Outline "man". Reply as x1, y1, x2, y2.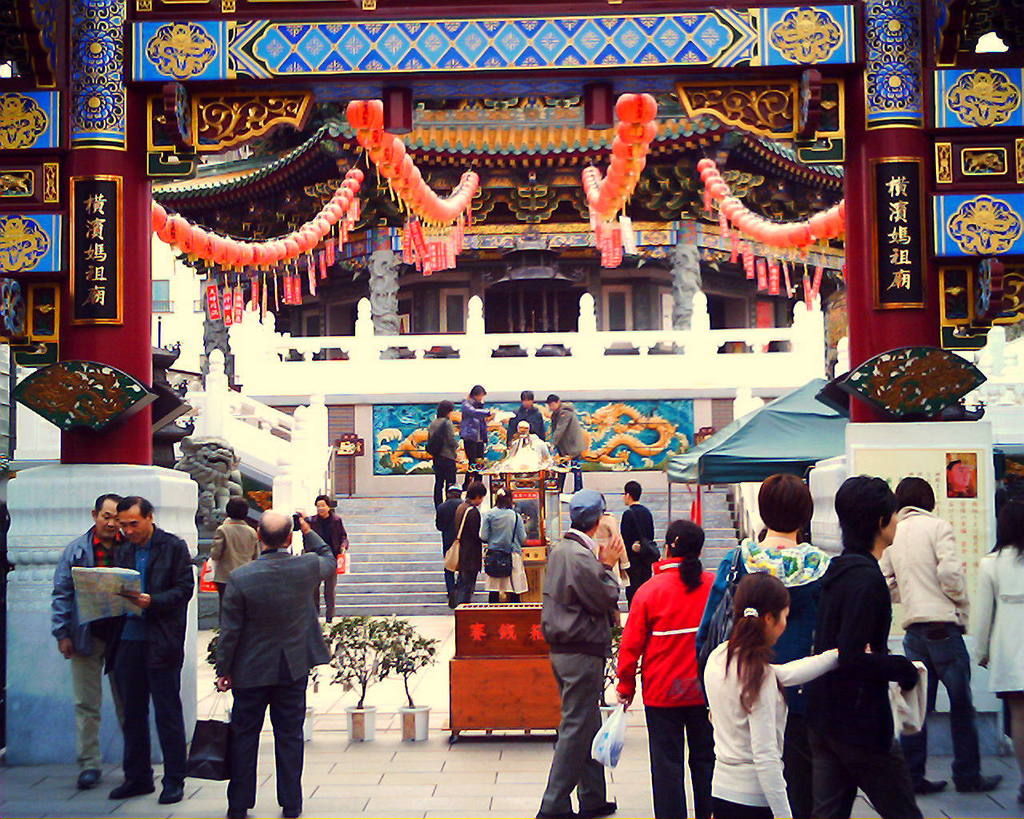
52, 497, 126, 789.
